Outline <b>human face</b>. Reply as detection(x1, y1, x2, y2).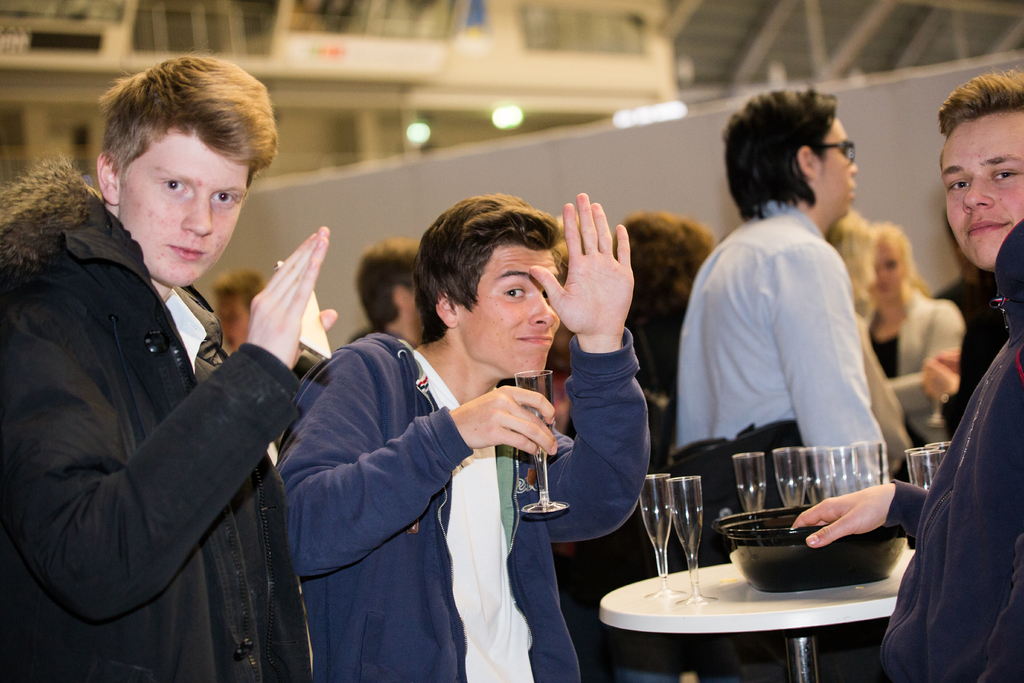
detection(120, 113, 255, 280).
